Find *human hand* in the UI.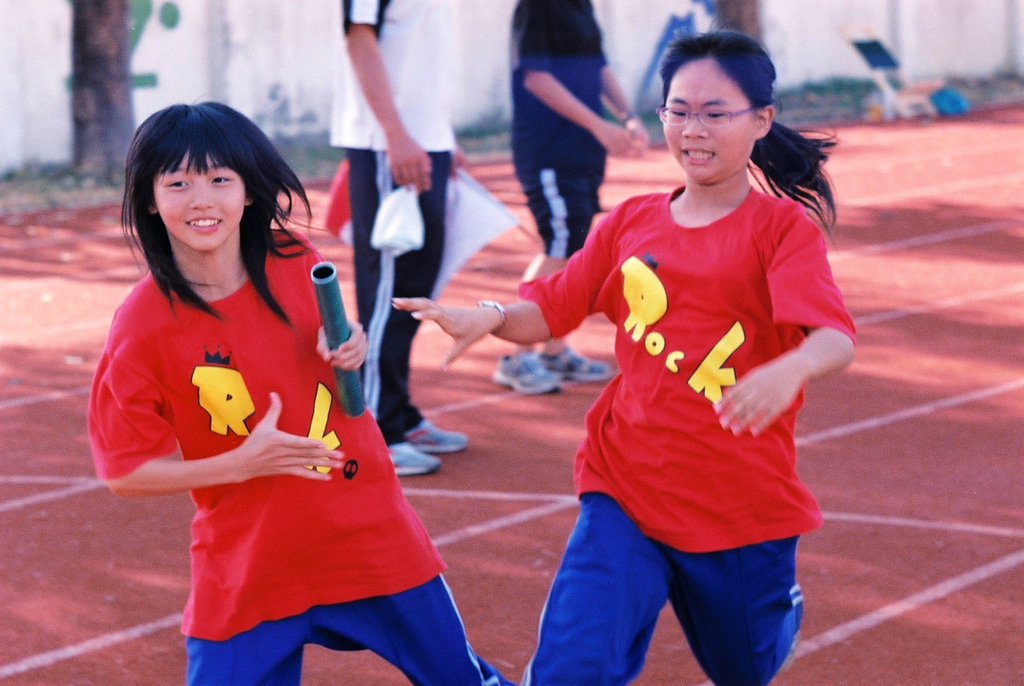
UI element at <region>383, 135, 433, 197</region>.
